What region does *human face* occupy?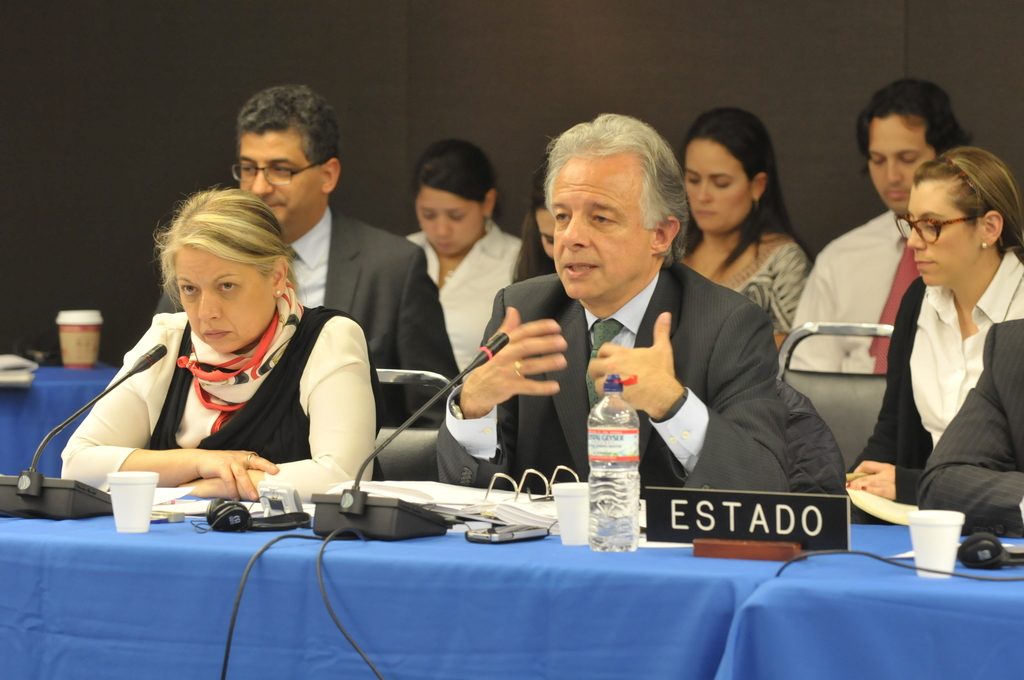
pyautogui.locateOnScreen(548, 156, 656, 296).
